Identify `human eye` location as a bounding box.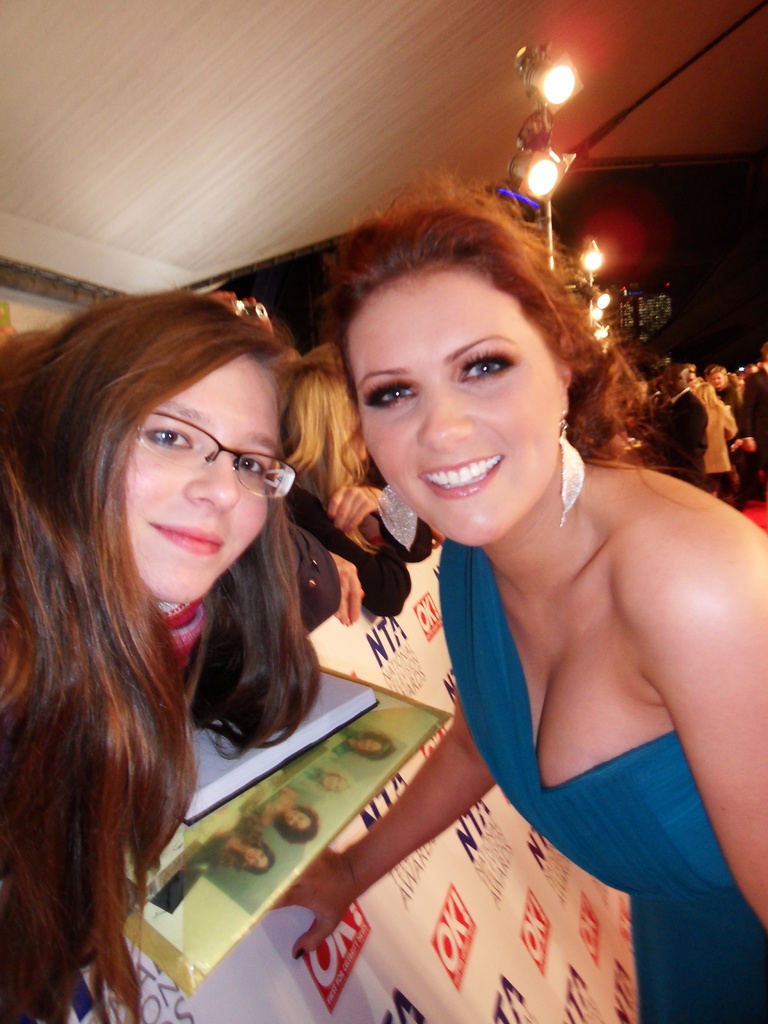
detection(444, 325, 552, 400).
